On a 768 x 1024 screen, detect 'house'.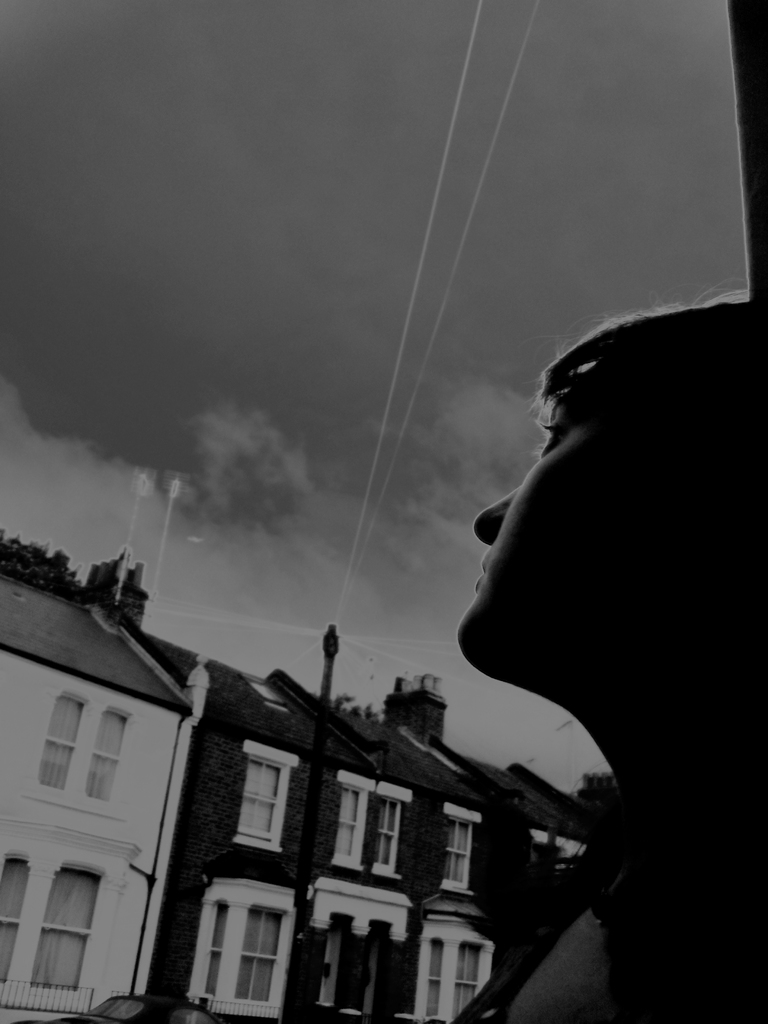
left=520, top=771, right=616, bottom=1020.
